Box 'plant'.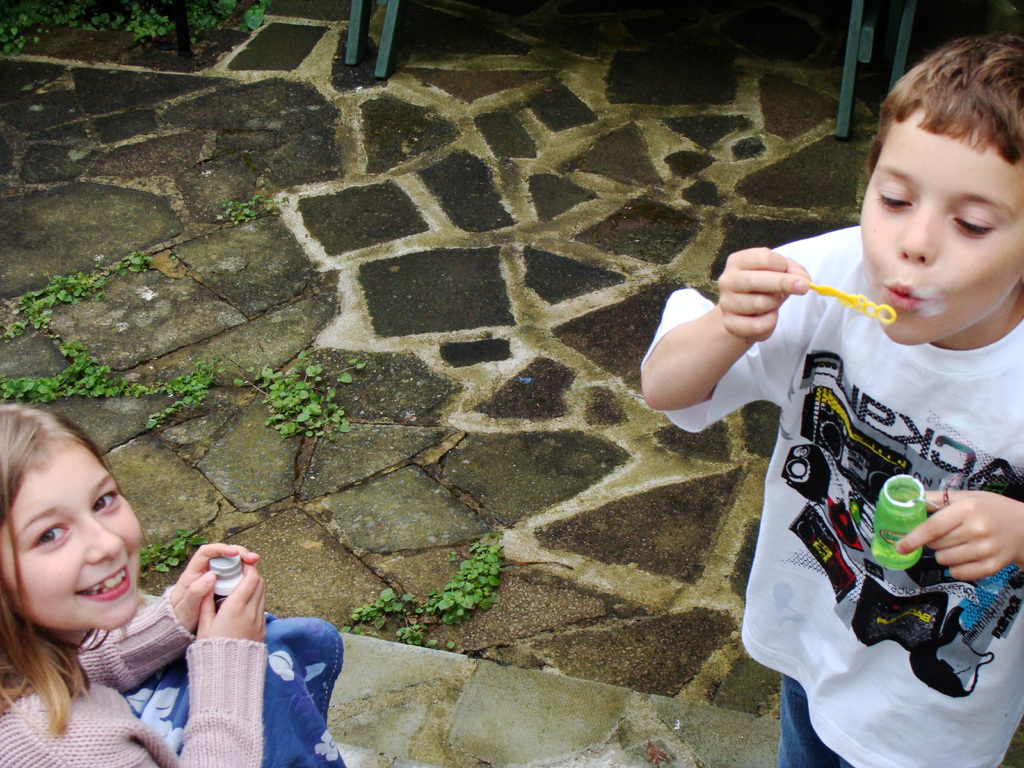
406, 529, 514, 645.
